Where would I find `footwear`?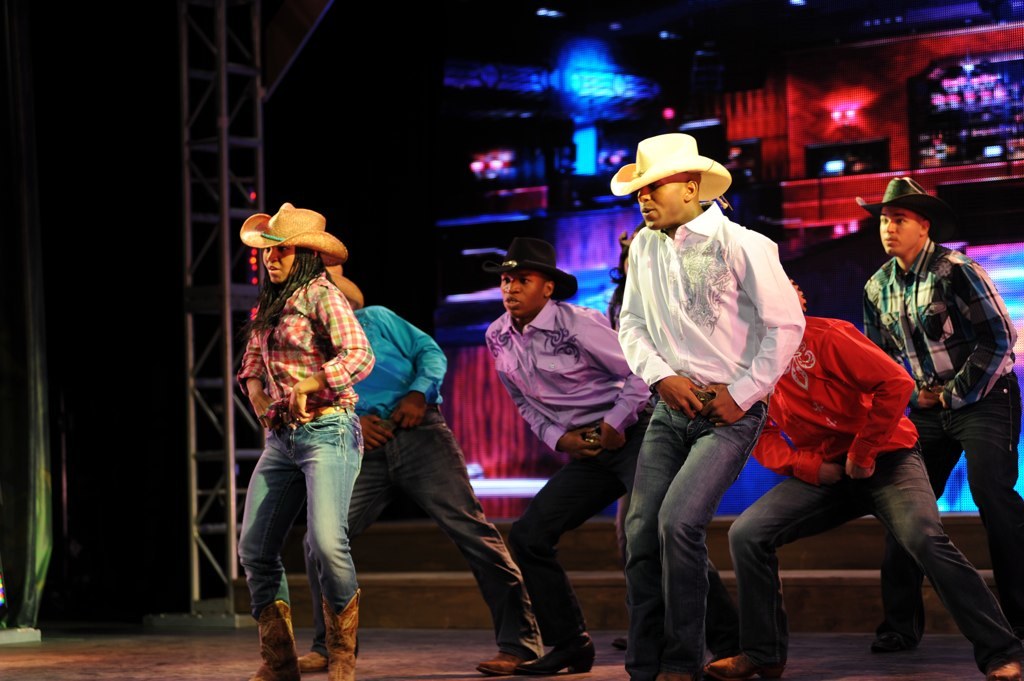
At locate(297, 650, 332, 668).
